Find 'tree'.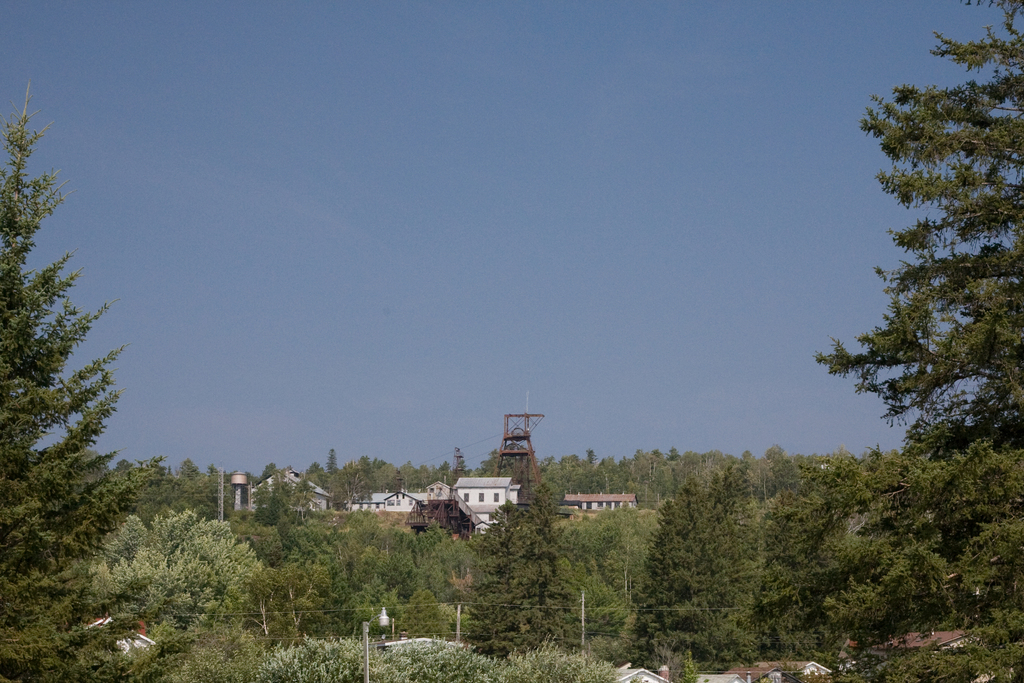
box(619, 447, 650, 474).
